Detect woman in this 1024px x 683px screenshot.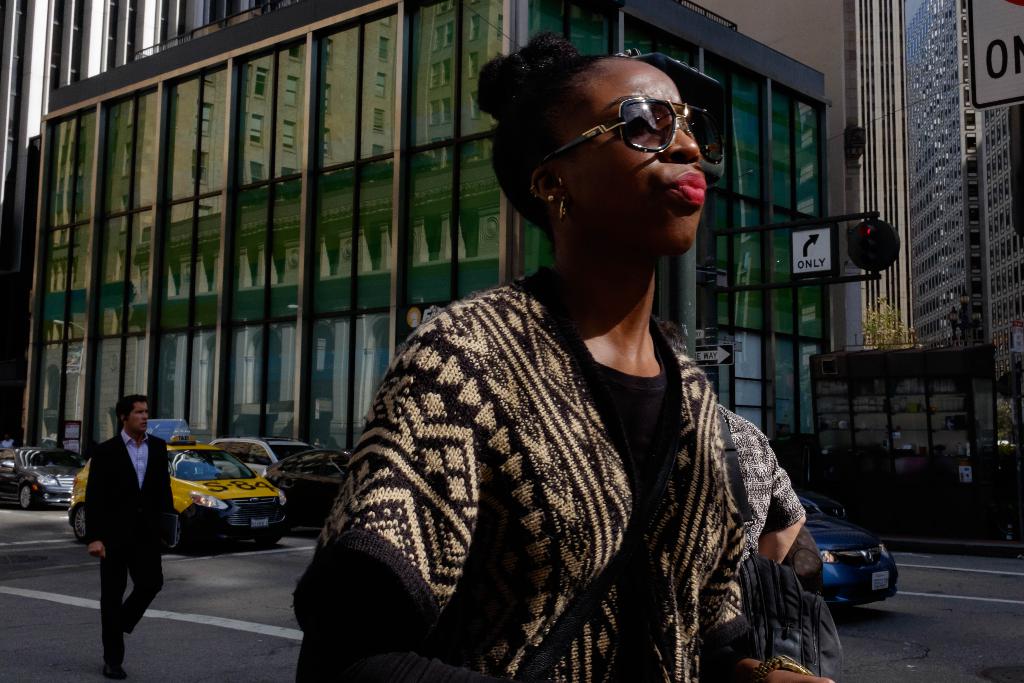
Detection: (x1=282, y1=30, x2=831, y2=682).
